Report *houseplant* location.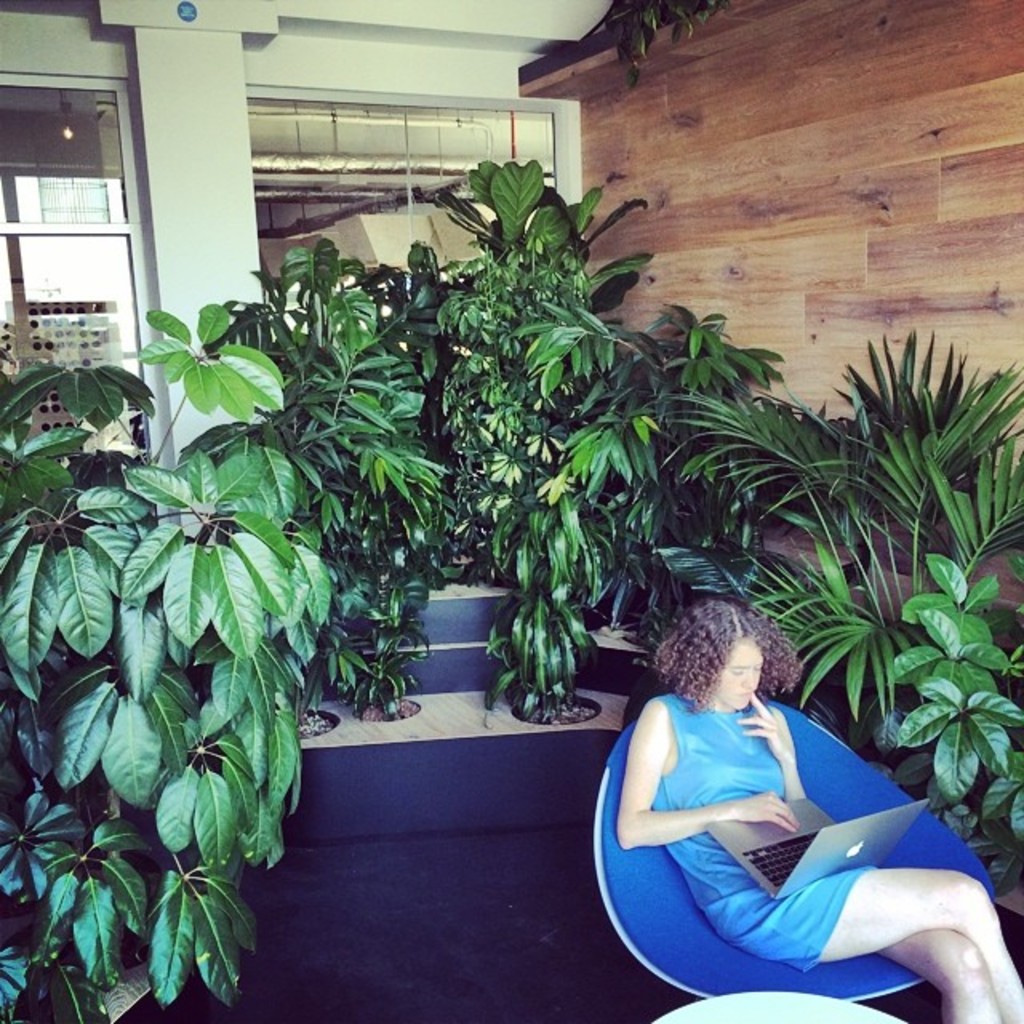
Report: x1=709, y1=315, x2=1022, y2=710.
